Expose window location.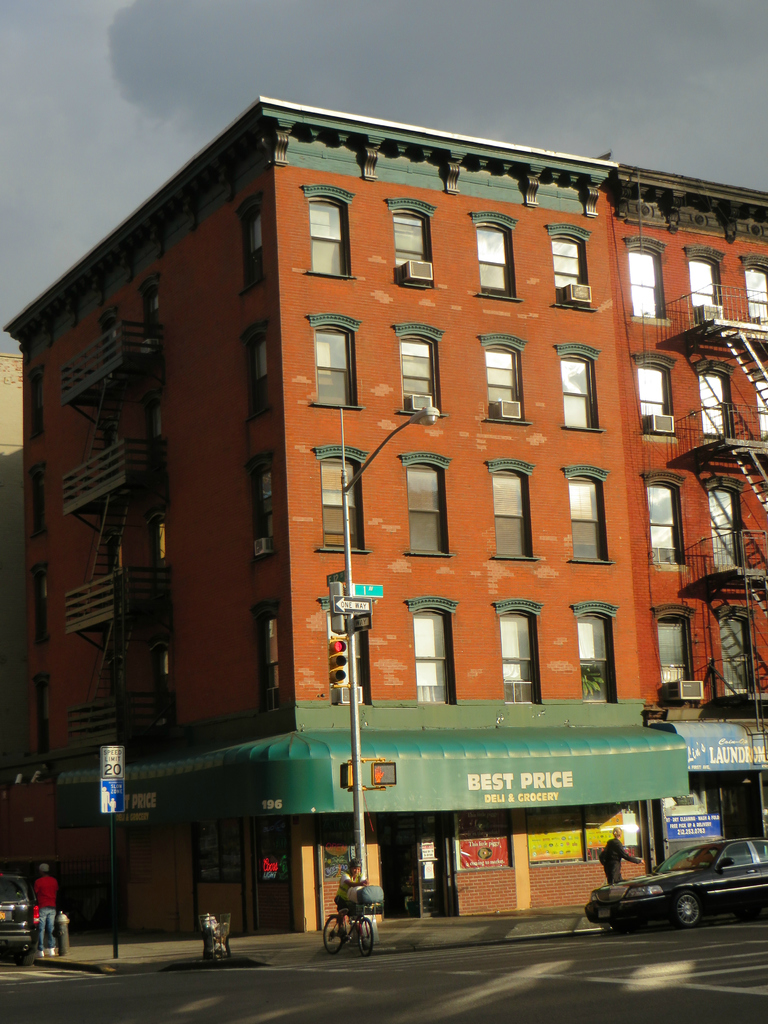
Exposed at select_region(639, 364, 675, 435).
